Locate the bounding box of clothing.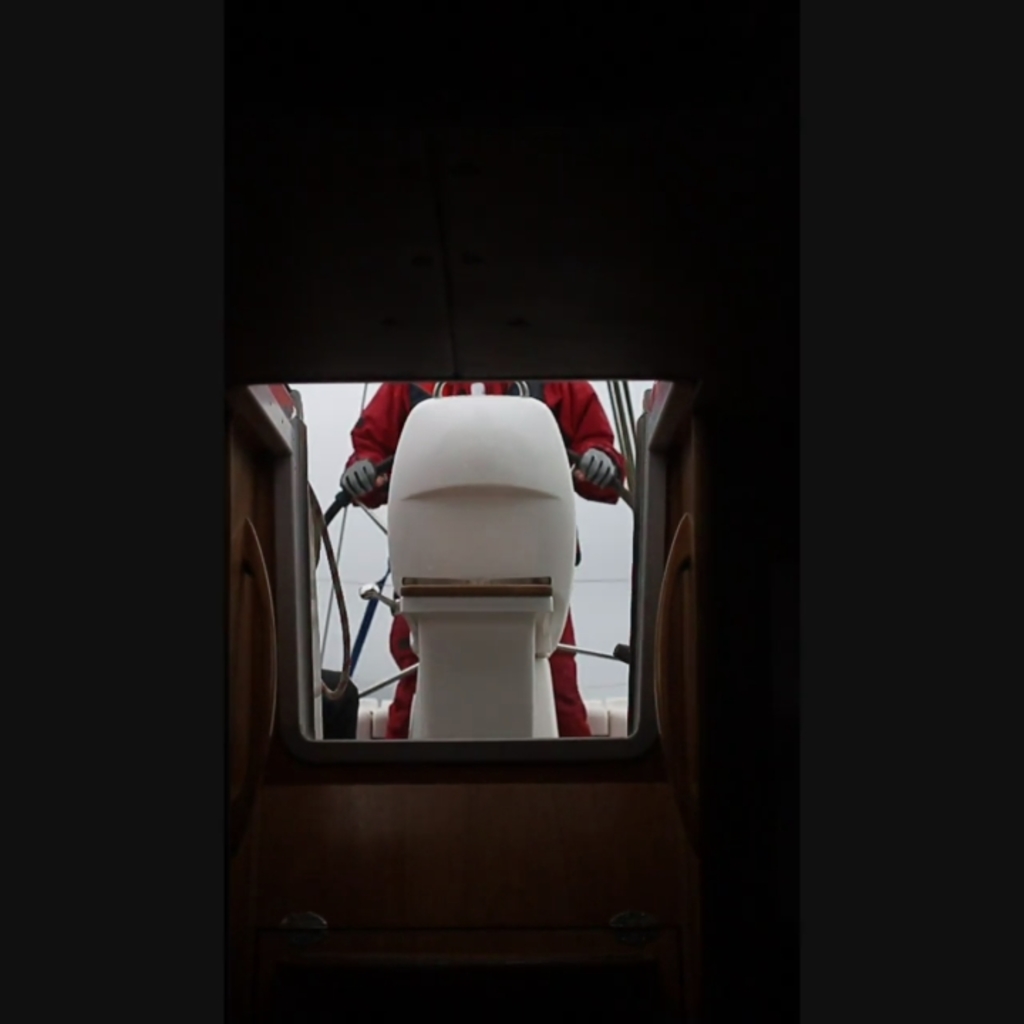
Bounding box: {"left": 338, "top": 378, "right": 630, "bottom": 737}.
